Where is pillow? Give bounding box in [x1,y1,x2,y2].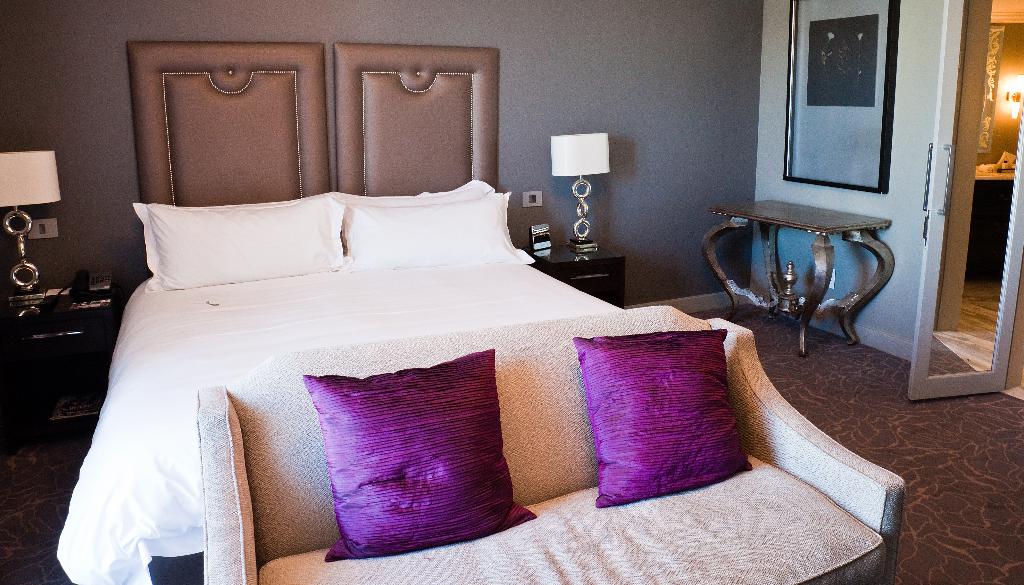
[575,326,755,510].
